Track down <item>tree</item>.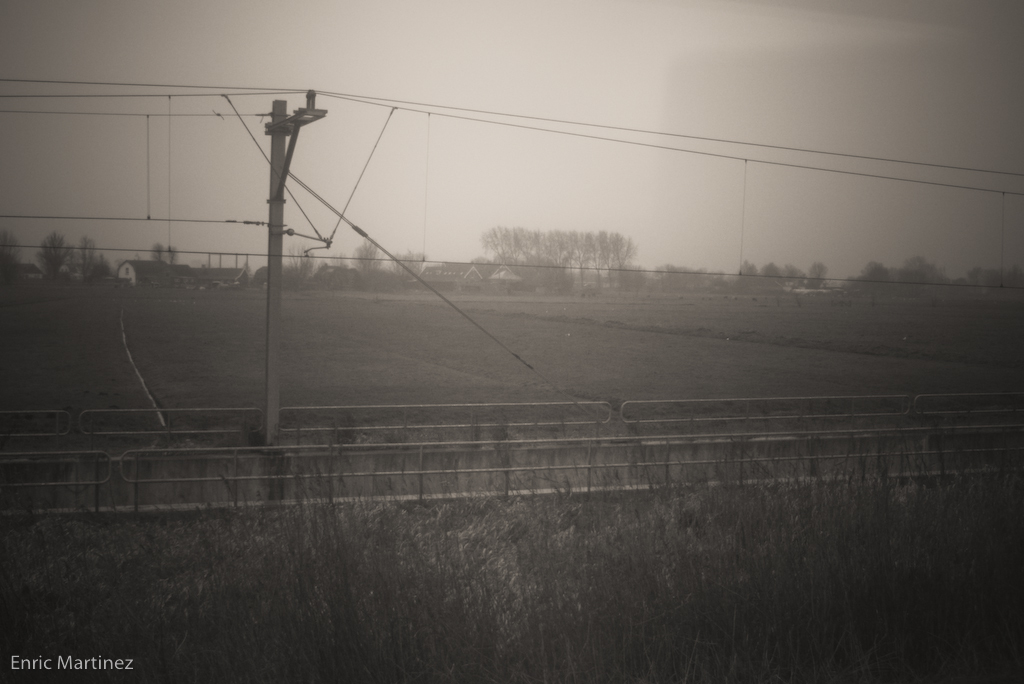
Tracked to pyautogui.locateOnScreen(805, 262, 845, 290).
